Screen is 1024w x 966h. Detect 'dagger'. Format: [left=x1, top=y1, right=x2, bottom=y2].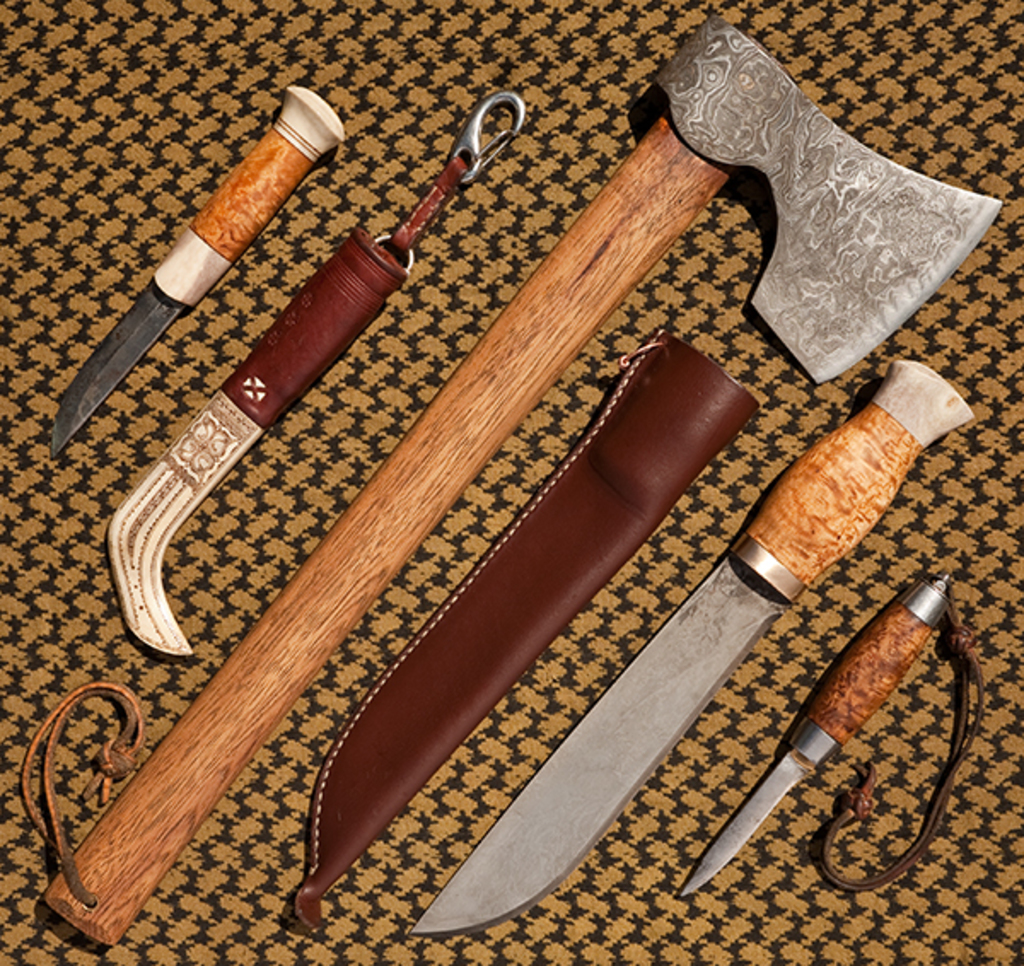
[left=679, top=570, right=978, bottom=901].
